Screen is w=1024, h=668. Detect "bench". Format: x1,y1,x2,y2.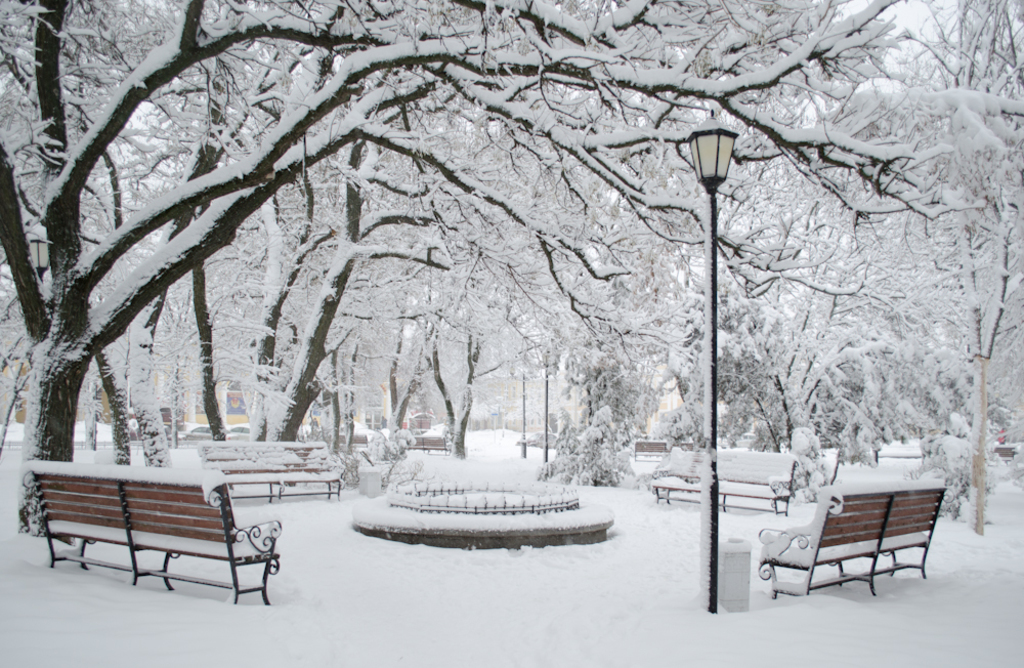
757,486,945,601.
